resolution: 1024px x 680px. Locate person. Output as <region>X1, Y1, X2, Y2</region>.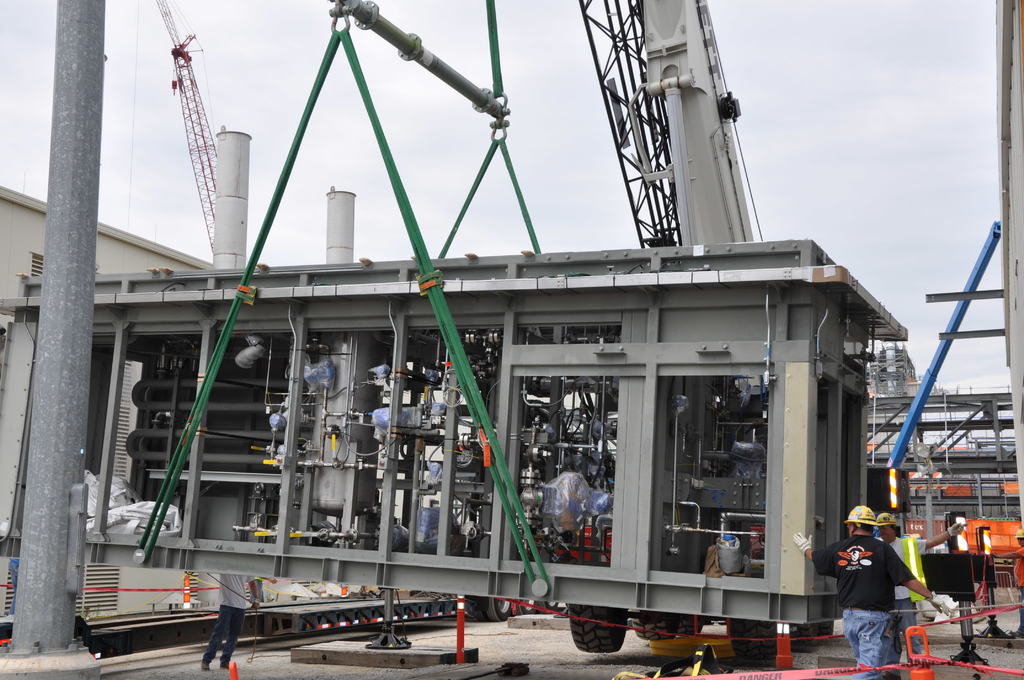
<region>842, 506, 927, 672</region>.
